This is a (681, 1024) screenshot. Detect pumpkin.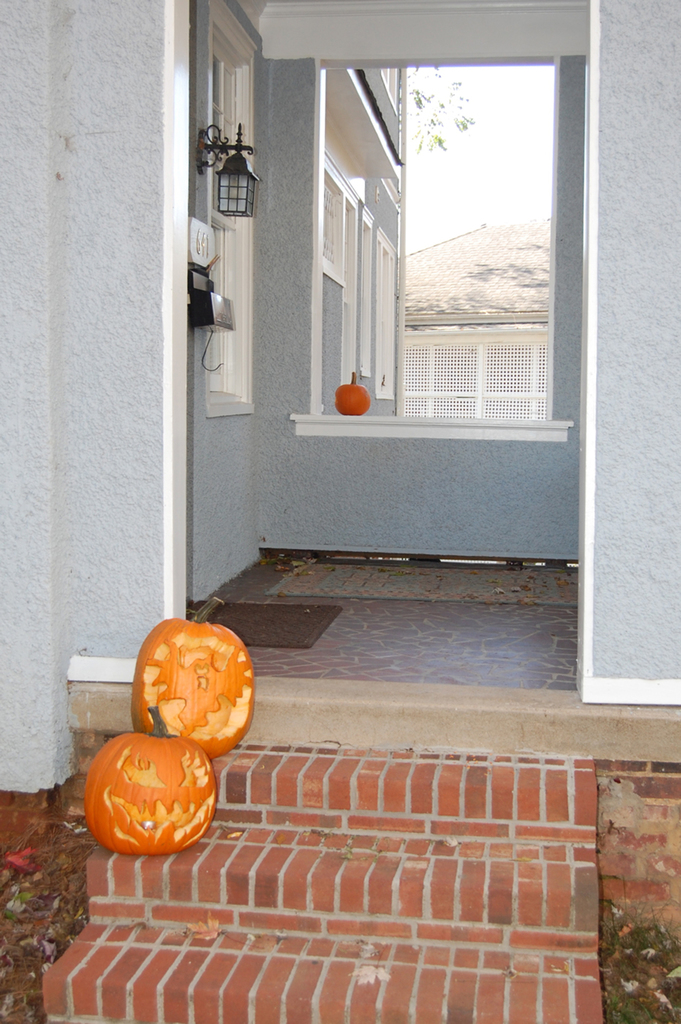
Rect(83, 706, 217, 855).
